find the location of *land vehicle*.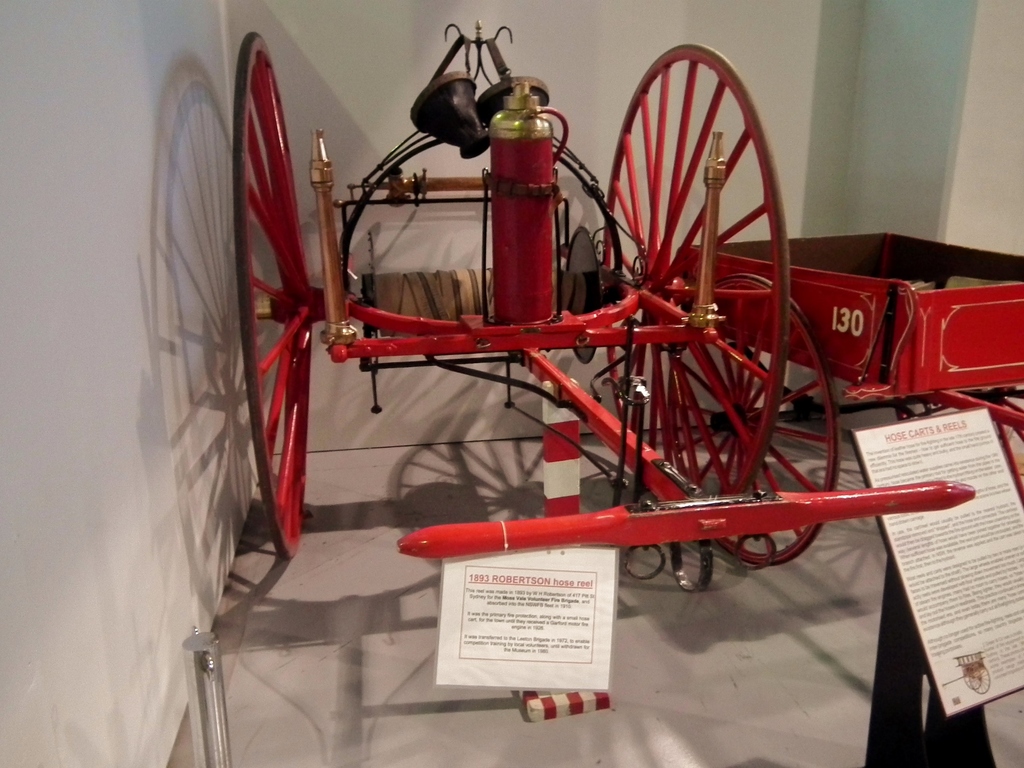
Location: bbox(230, 17, 975, 562).
